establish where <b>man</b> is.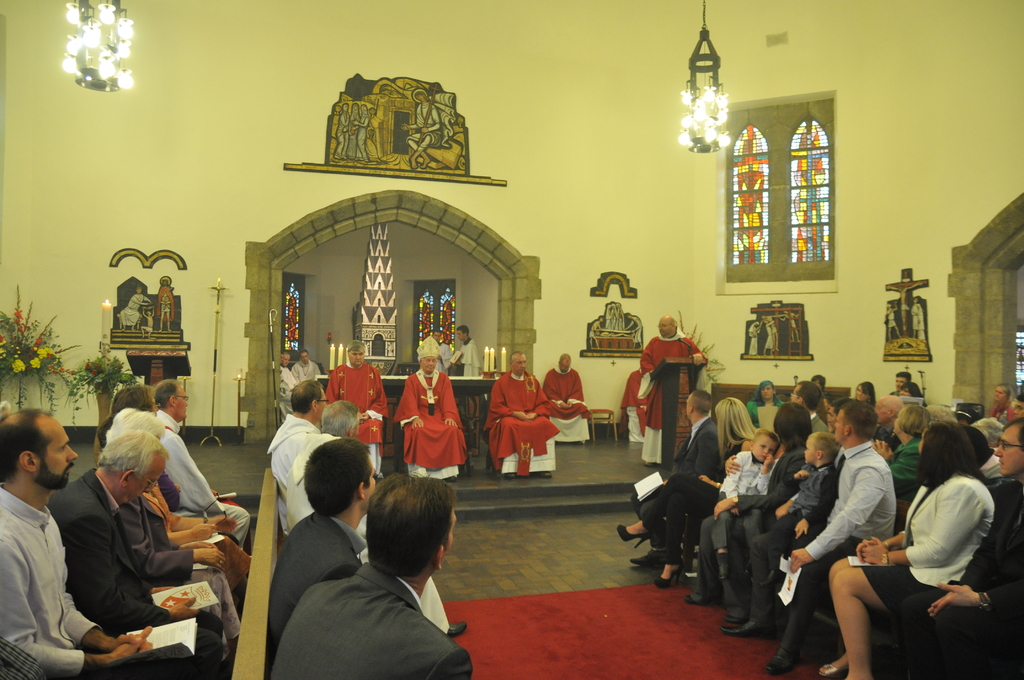
Established at (left=891, top=372, right=913, bottom=394).
